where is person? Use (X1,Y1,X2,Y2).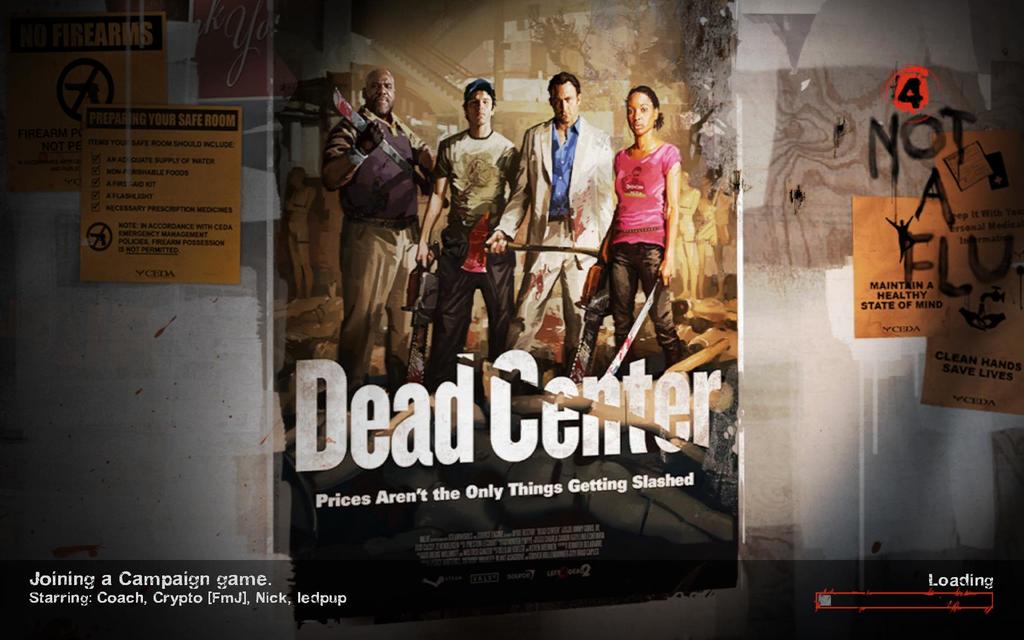
(575,81,683,364).
